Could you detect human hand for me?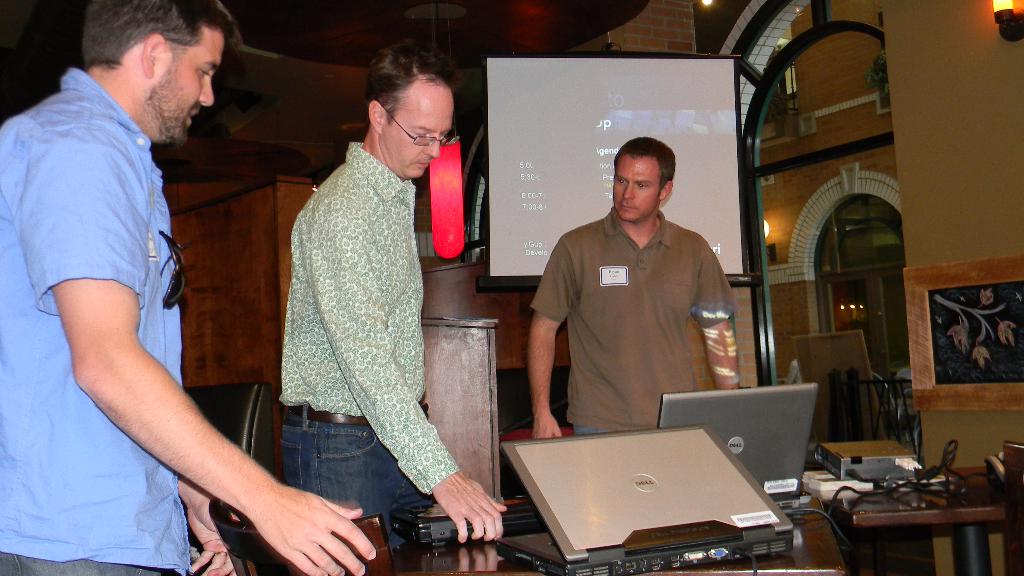
Detection result: 186/497/244/575.
